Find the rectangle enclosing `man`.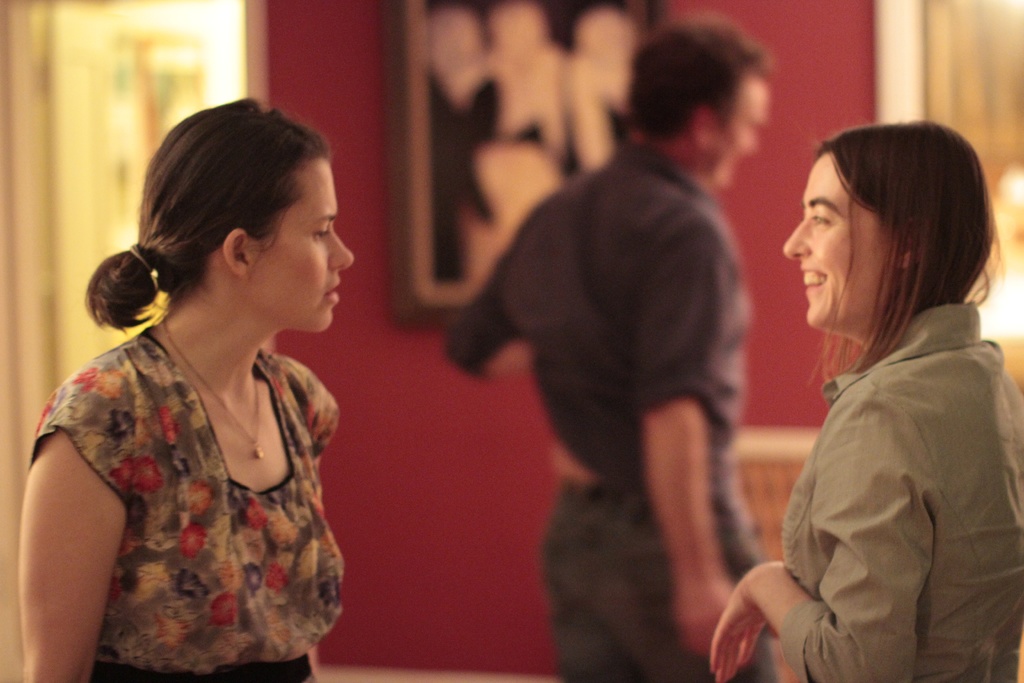
left=451, top=42, right=813, bottom=662.
